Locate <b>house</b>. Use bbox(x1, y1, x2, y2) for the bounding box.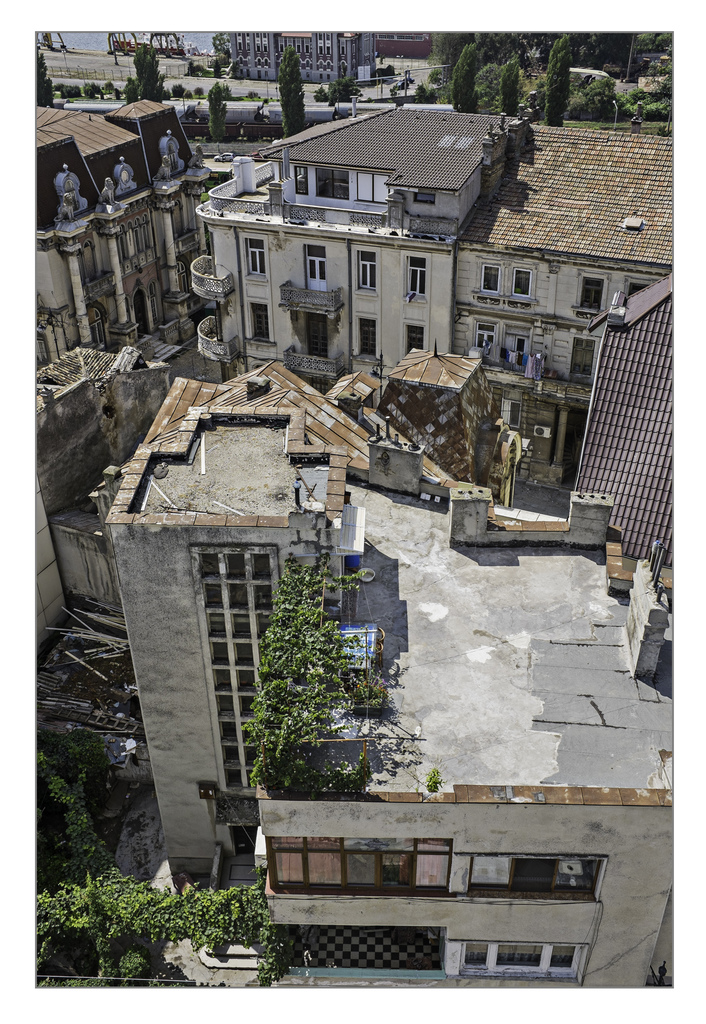
bbox(0, 89, 230, 664).
